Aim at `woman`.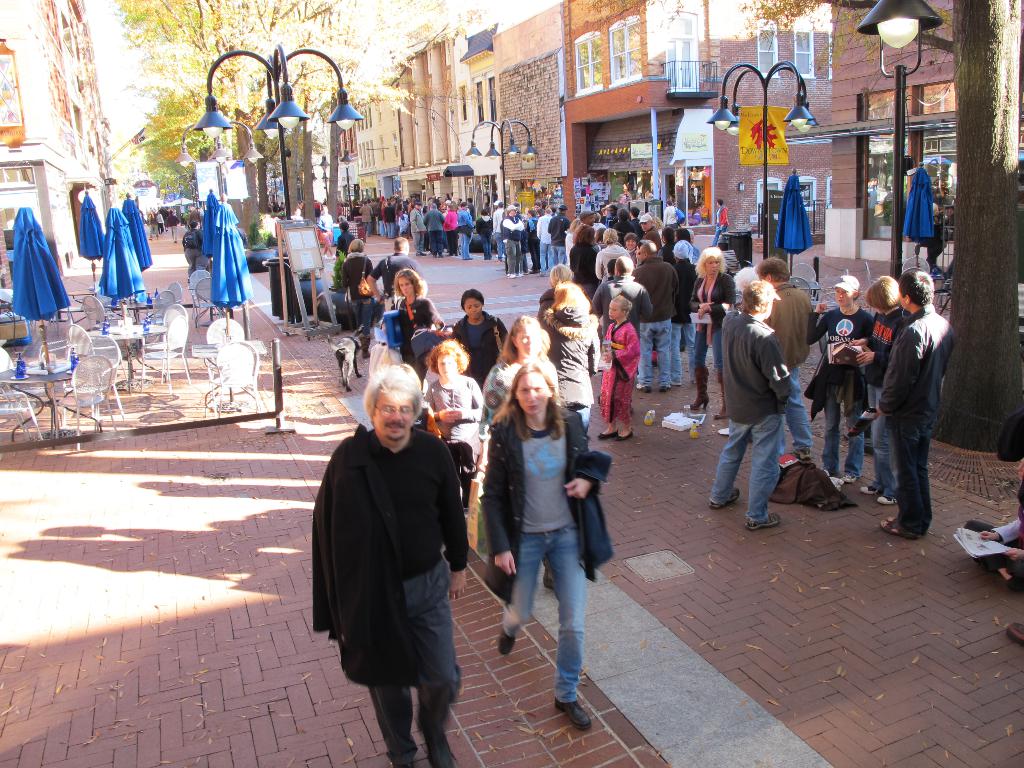
Aimed at (685, 249, 739, 419).
